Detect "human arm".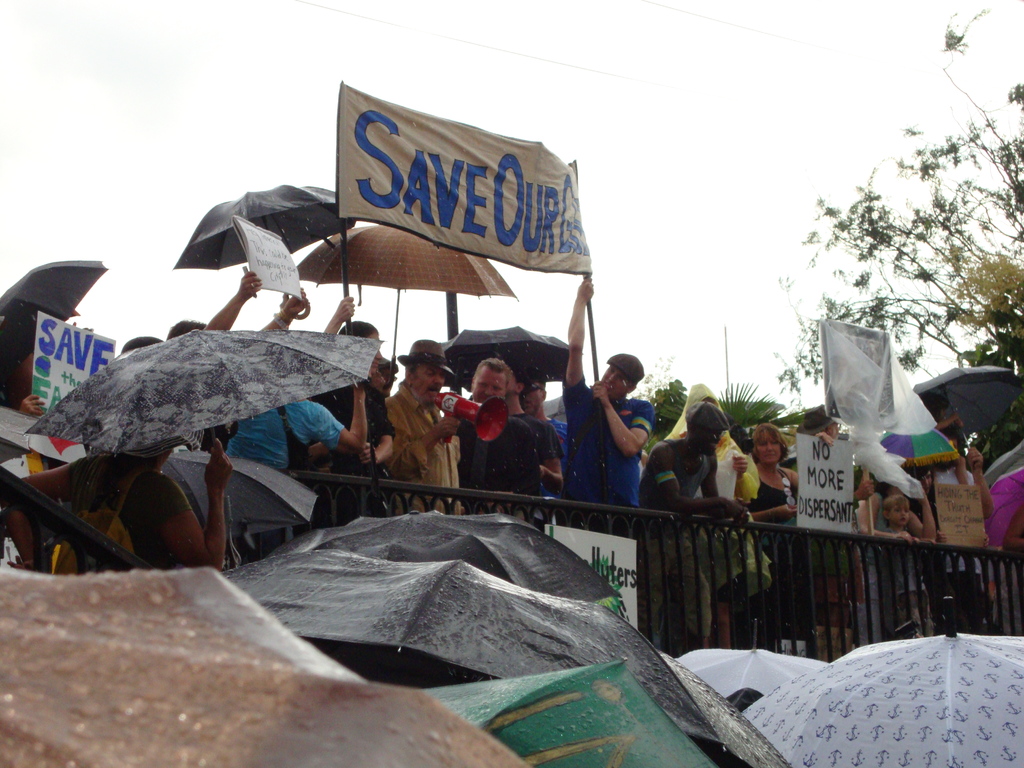
Detected at 700 467 721 493.
